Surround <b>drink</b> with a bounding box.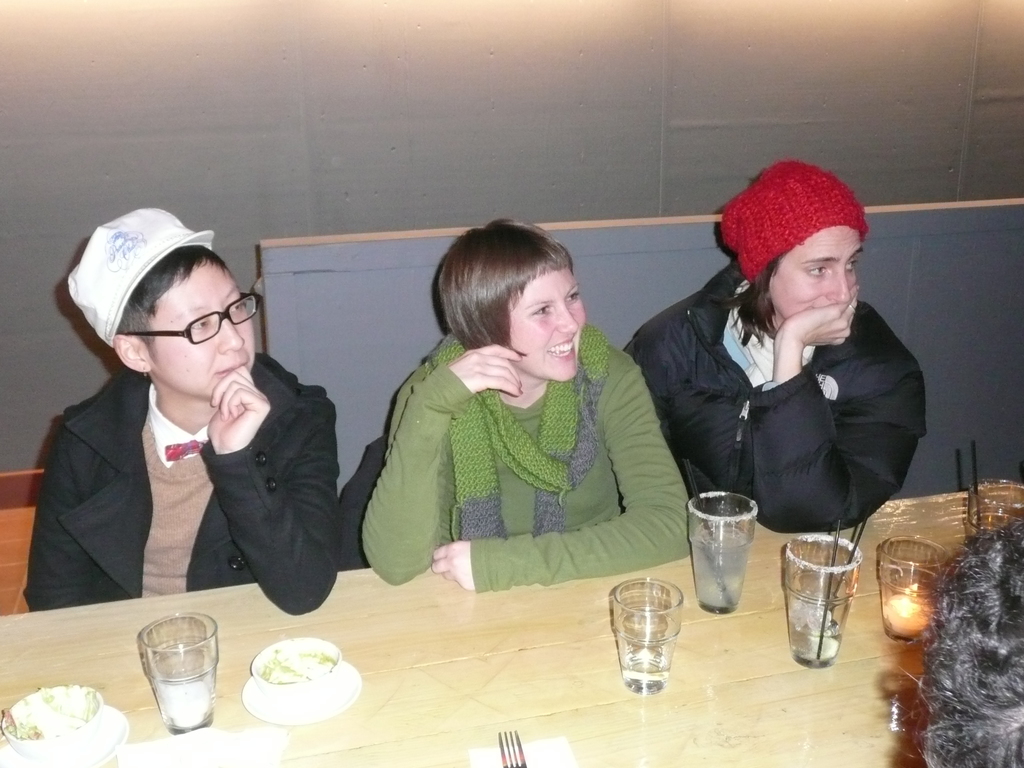
rect(150, 644, 216, 728).
